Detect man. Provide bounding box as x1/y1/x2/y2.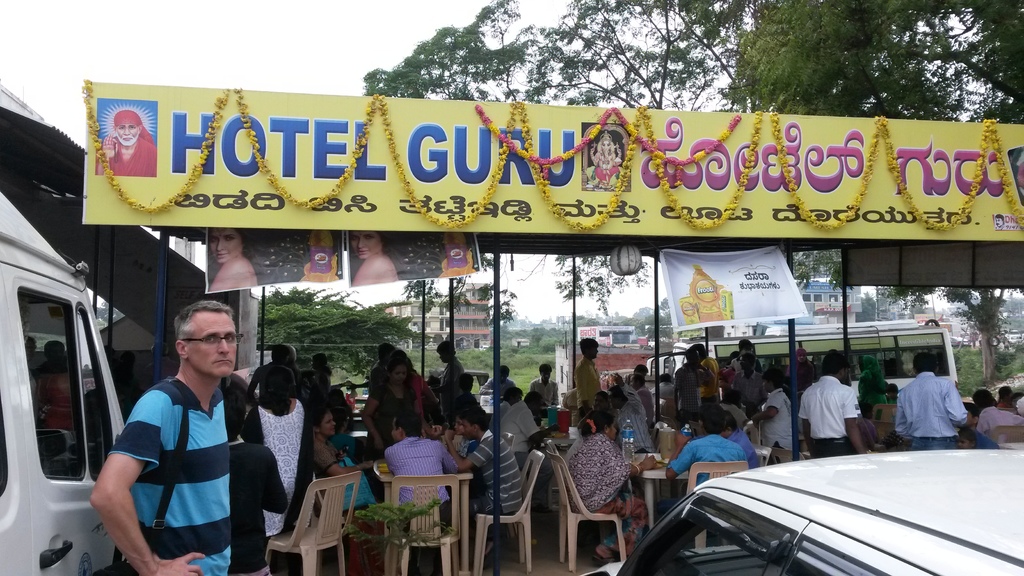
633/363/648/374.
